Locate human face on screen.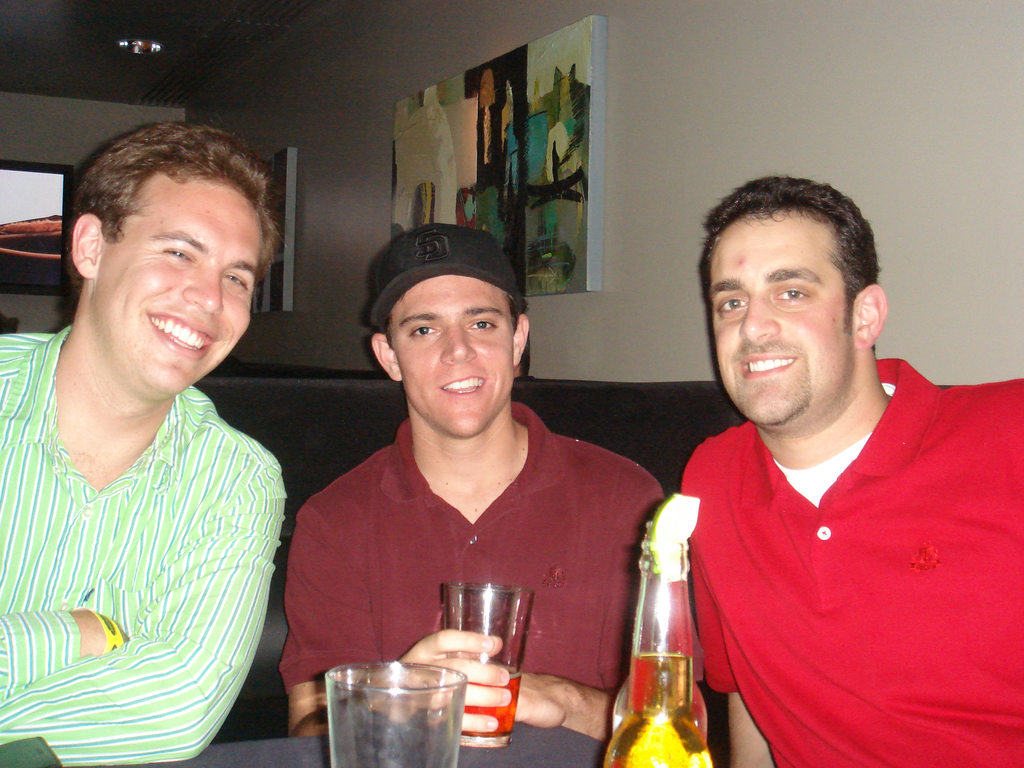
On screen at <box>103,164,269,409</box>.
